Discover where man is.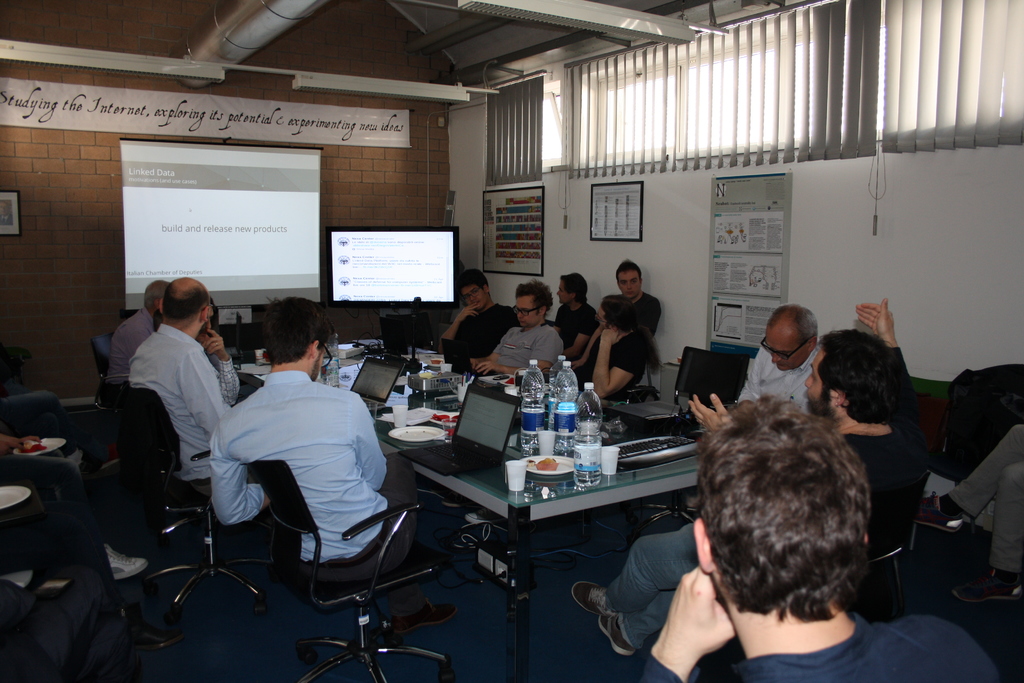
Discovered at BBox(913, 423, 1023, 603).
